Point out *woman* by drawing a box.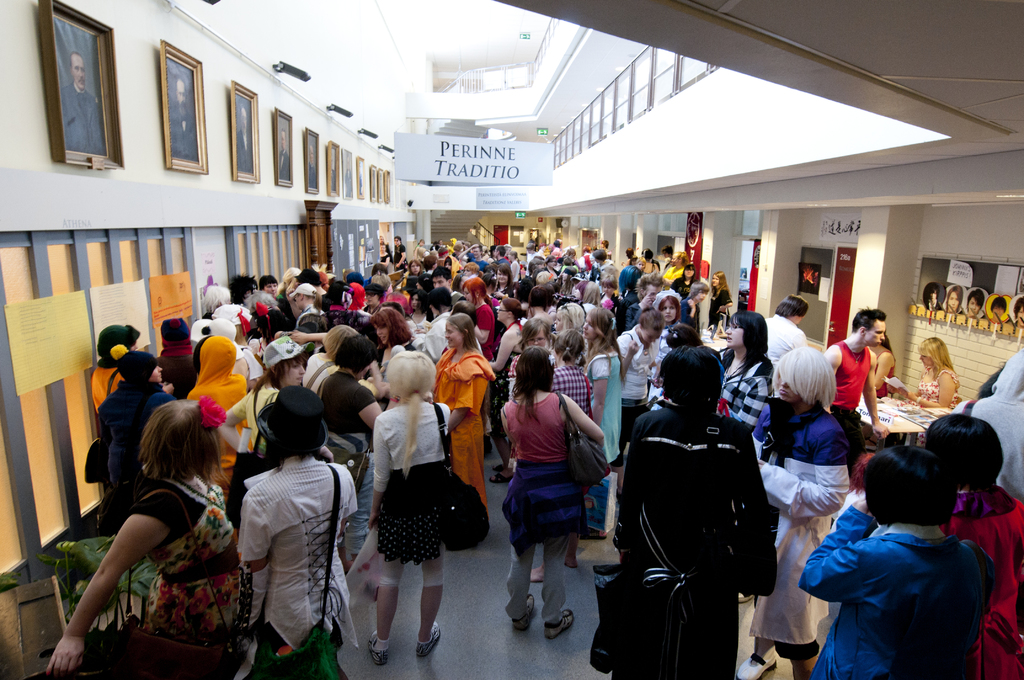
x1=188 y1=332 x2=251 y2=498.
